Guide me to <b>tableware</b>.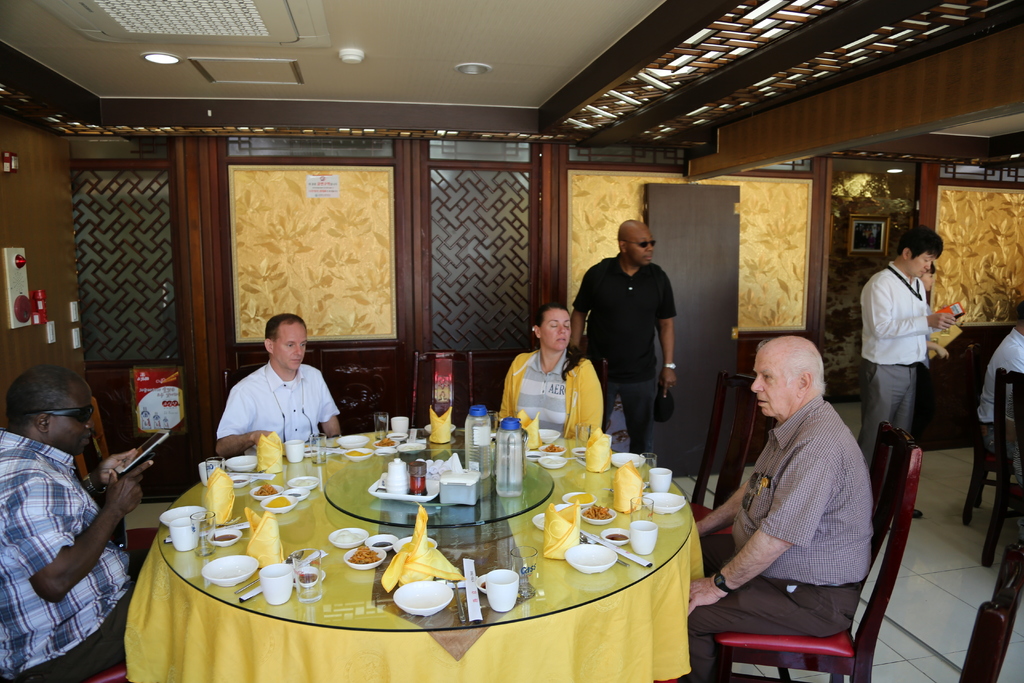
Guidance: crop(529, 513, 546, 531).
